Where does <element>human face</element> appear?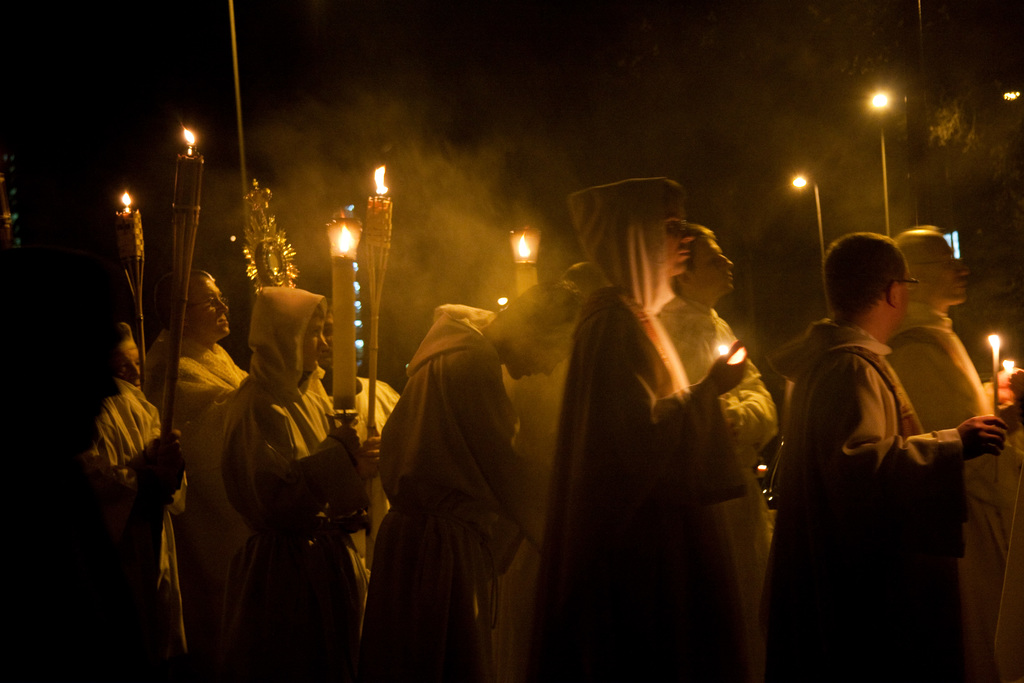
Appears at locate(508, 330, 573, 381).
